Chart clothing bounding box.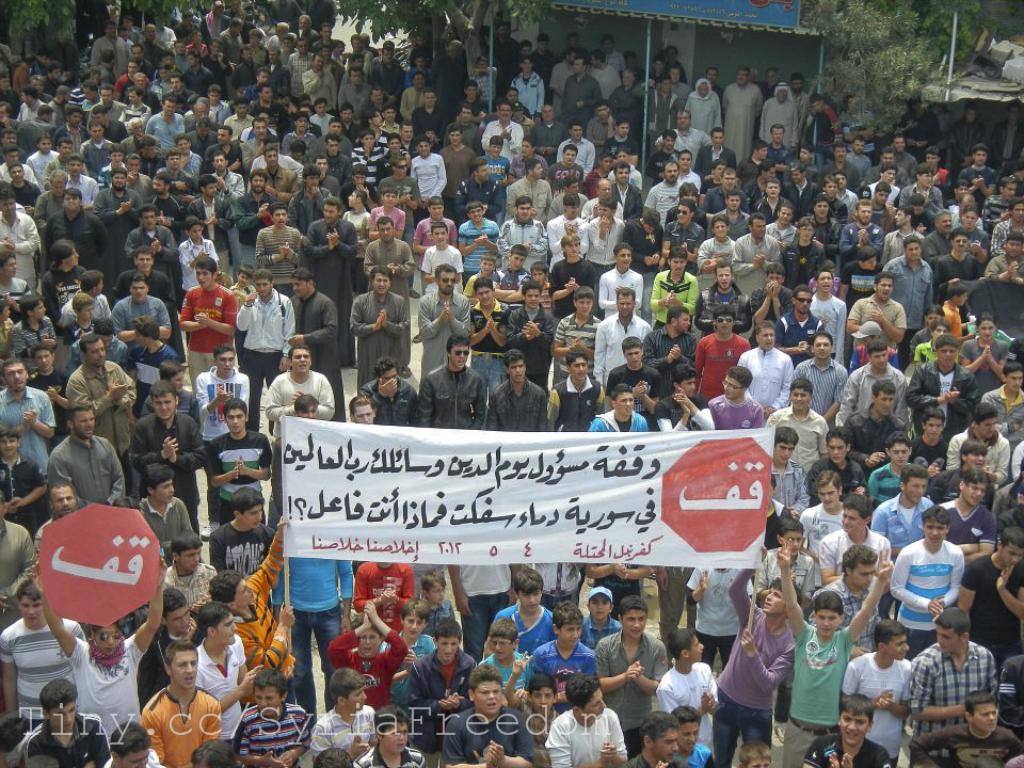
Charted: bbox(132, 97, 156, 122).
